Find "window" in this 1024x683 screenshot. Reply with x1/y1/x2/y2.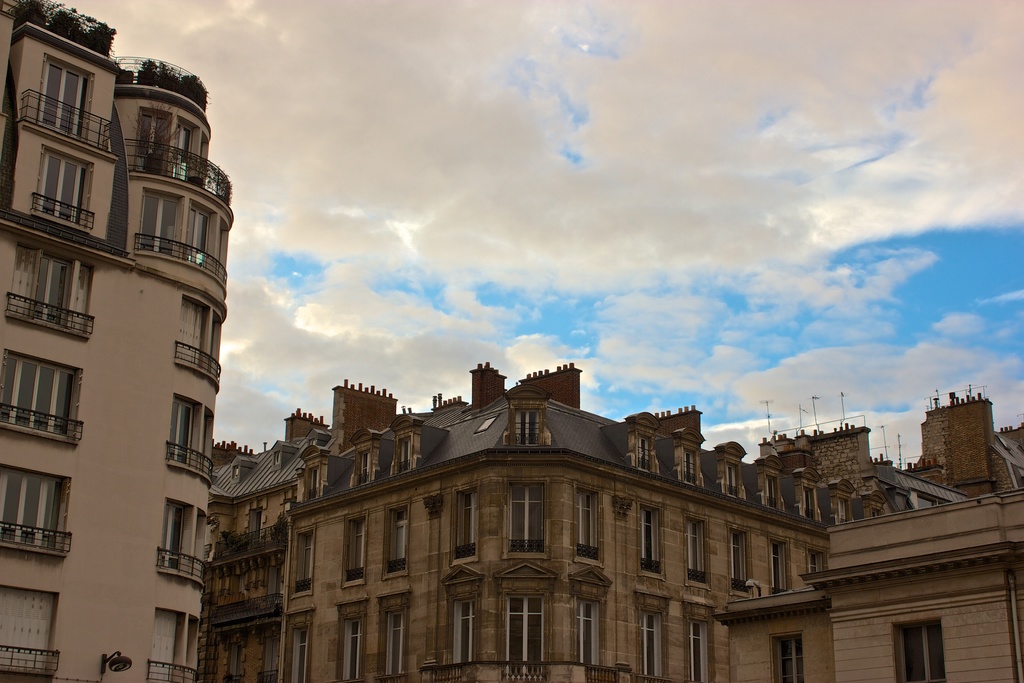
292/623/312/682.
